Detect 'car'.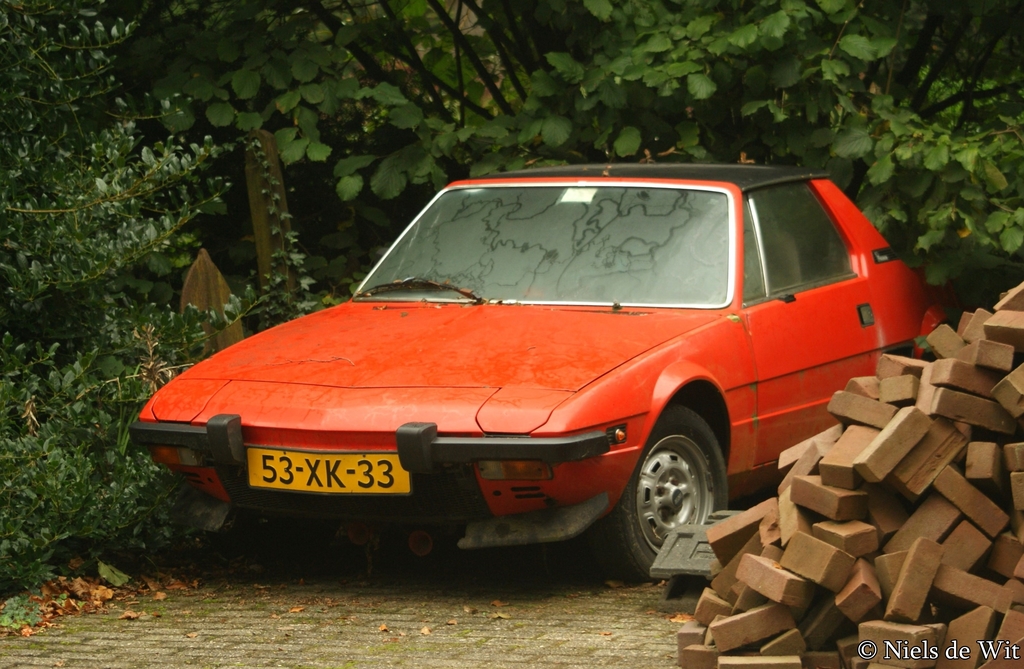
Detected at <region>131, 163, 959, 600</region>.
